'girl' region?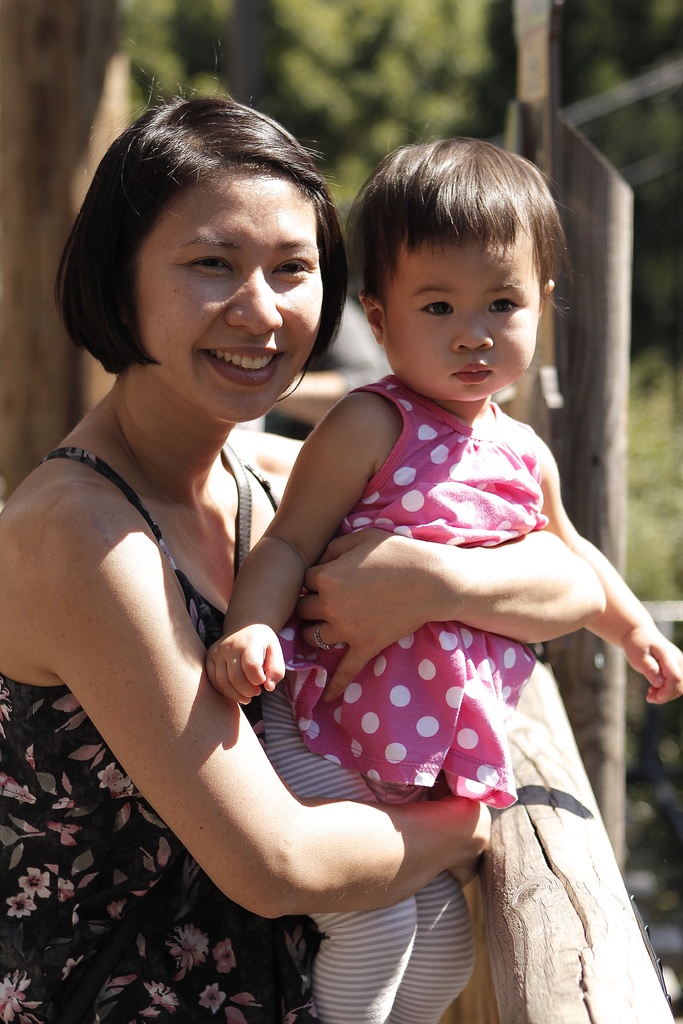
bbox=[201, 116, 682, 814]
